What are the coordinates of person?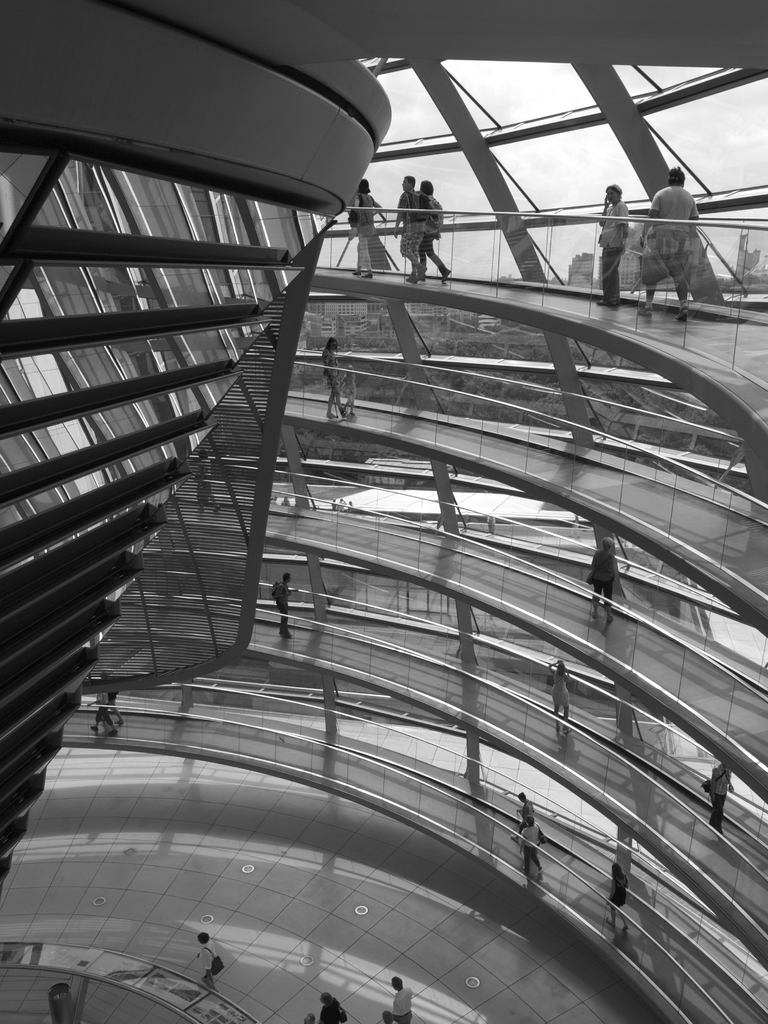
[left=417, top=178, right=452, bottom=283].
